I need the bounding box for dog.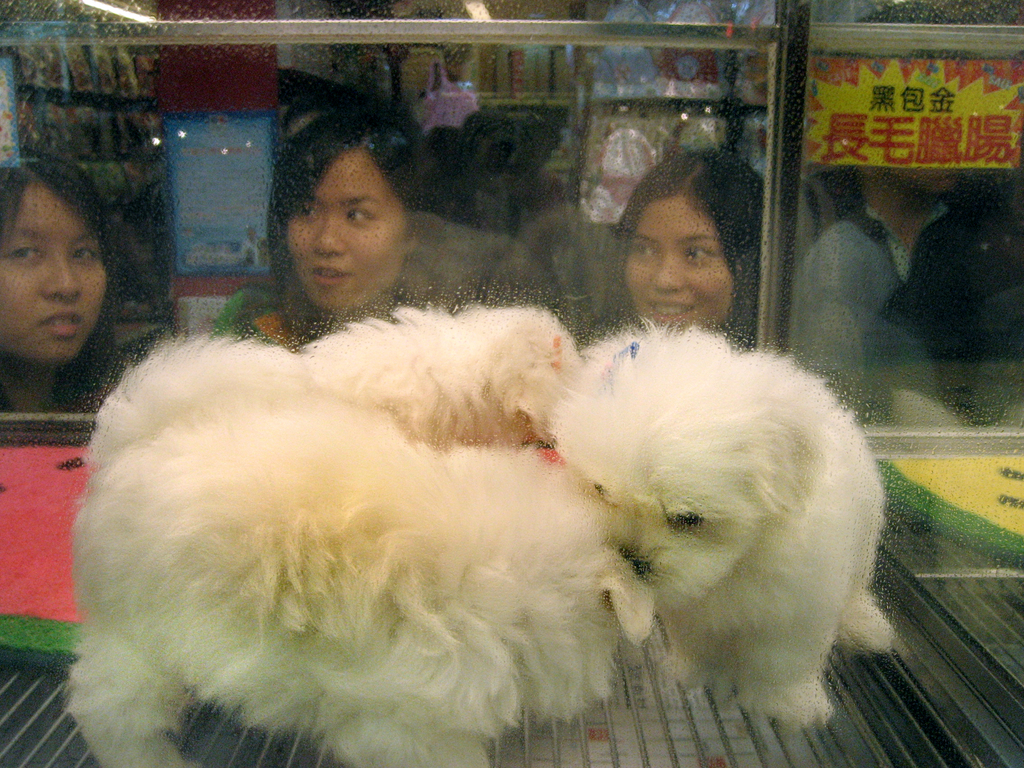
Here it is: [84, 301, 583, 474].
